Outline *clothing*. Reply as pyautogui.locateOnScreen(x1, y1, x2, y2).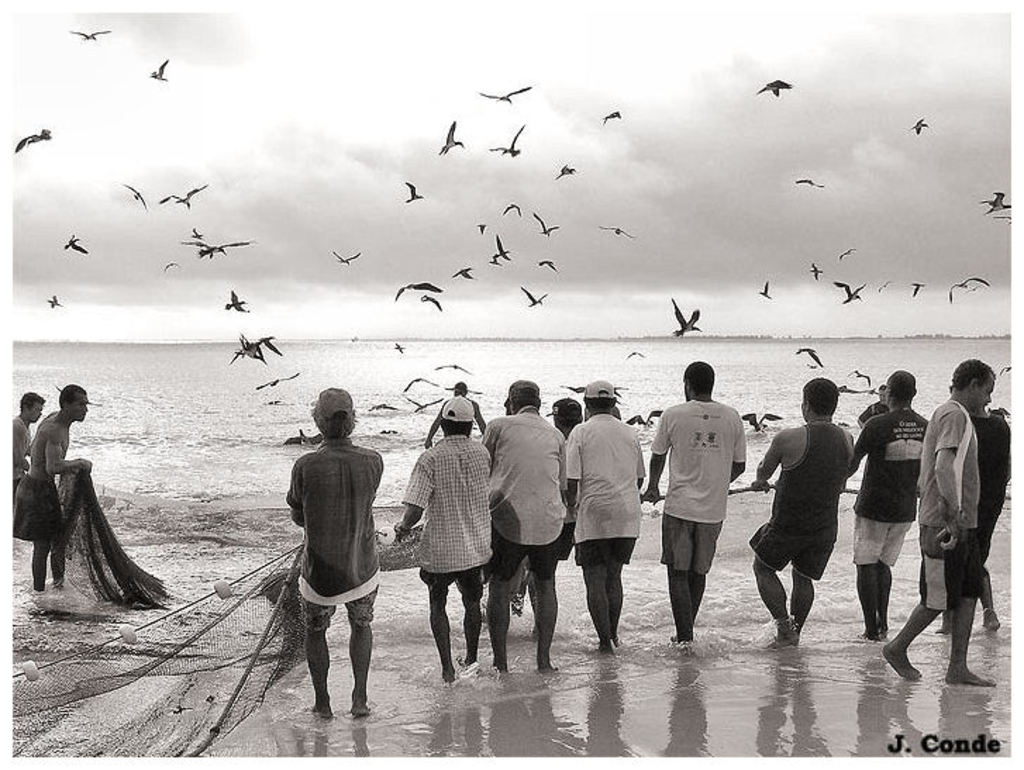
pyautogui.locateOnScreen(477, 400, 566, 581).
